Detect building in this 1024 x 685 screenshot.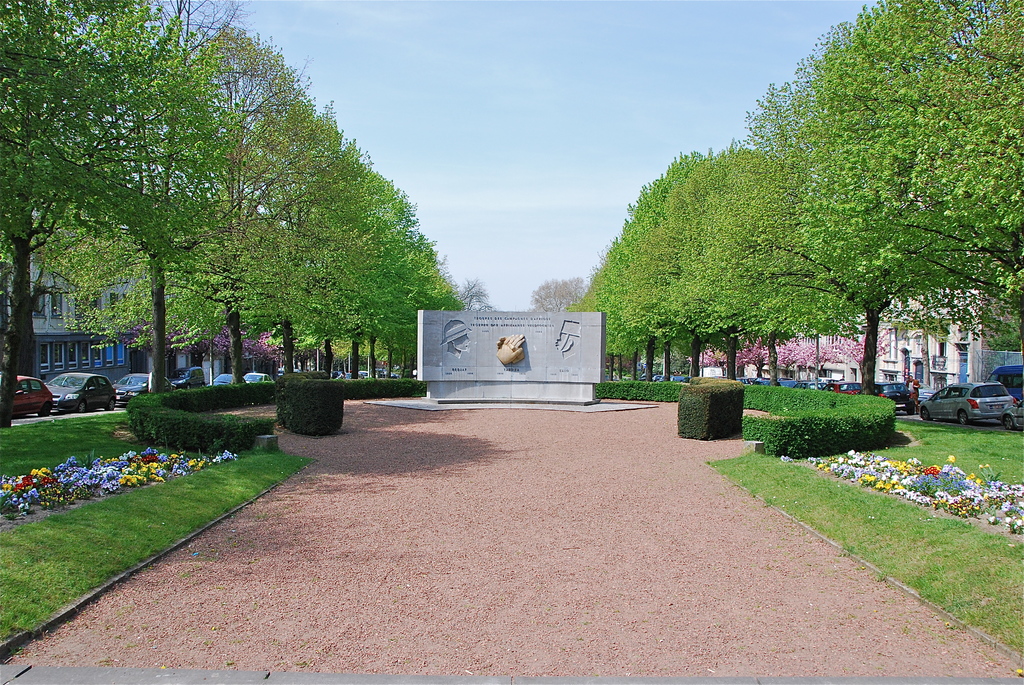
Detection: [x1=0, y1=255, x2=131, y2=386].
